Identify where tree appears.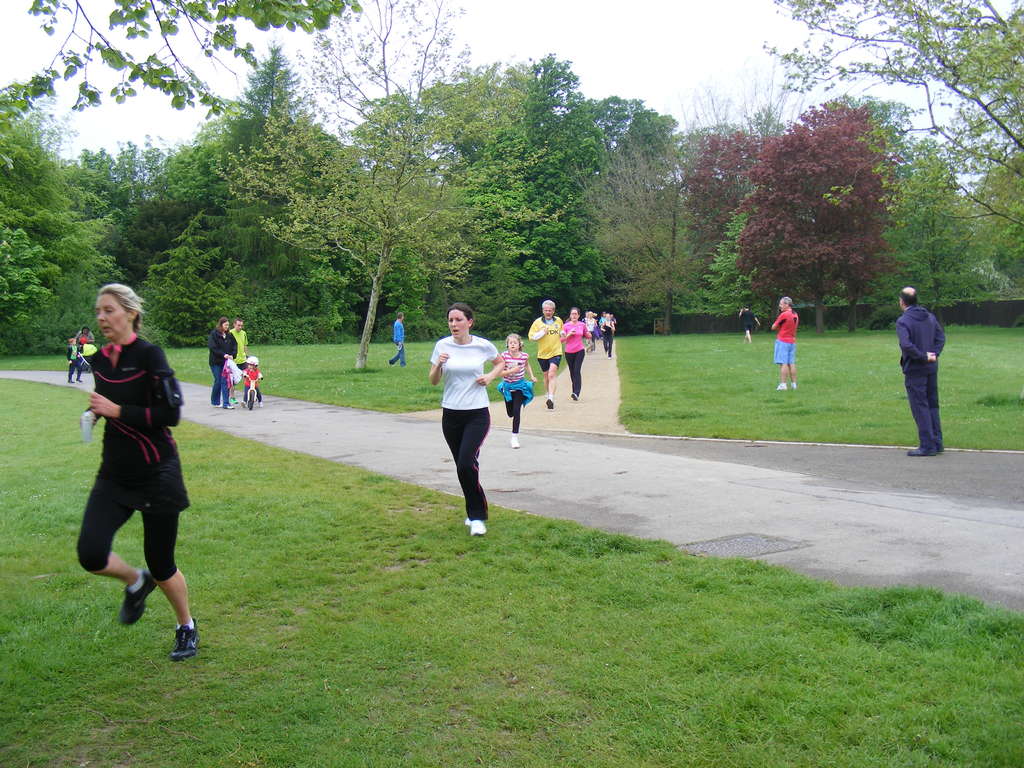
Appears at region(953, 157, 1023, 306).
